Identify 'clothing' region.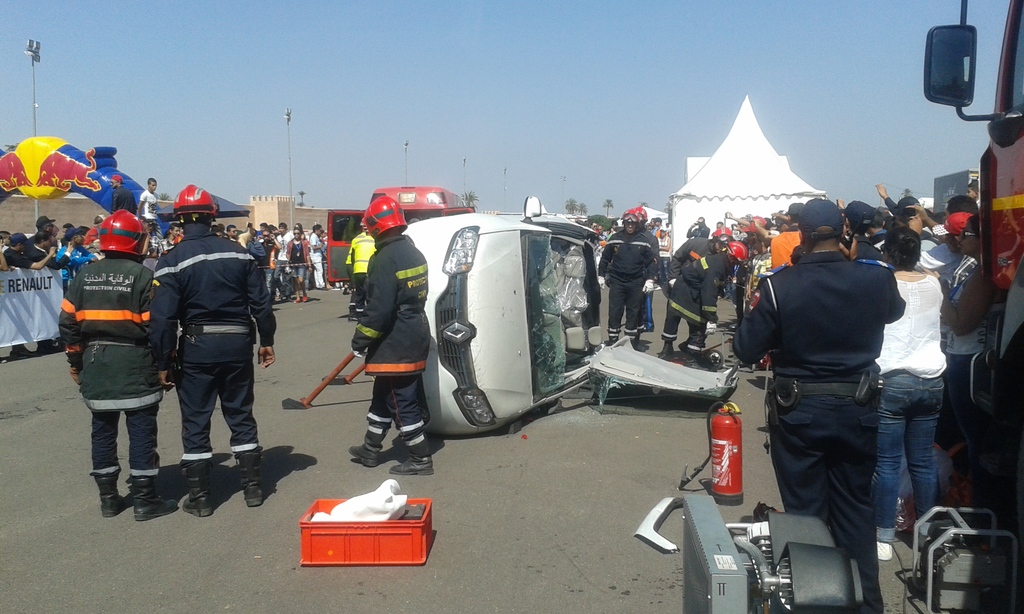
Region: (x1=868, y1=285, x2=943, y2=564).
